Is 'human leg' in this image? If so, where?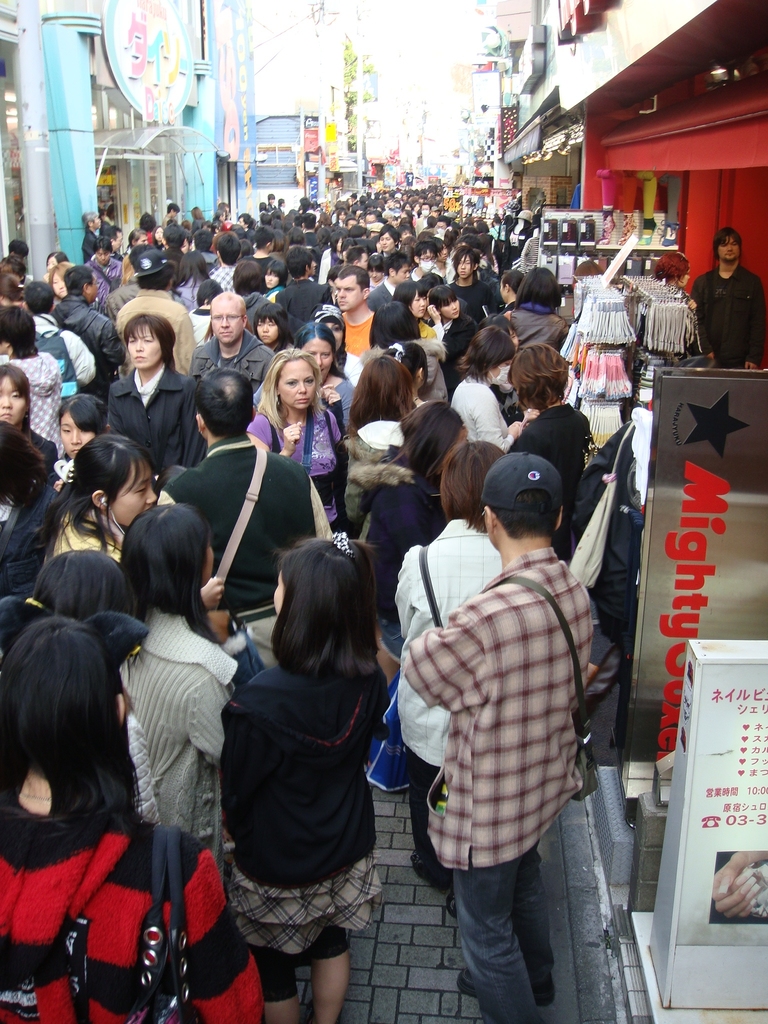
Yes, at (left=298, top=836, right=367, bottom=1021).
